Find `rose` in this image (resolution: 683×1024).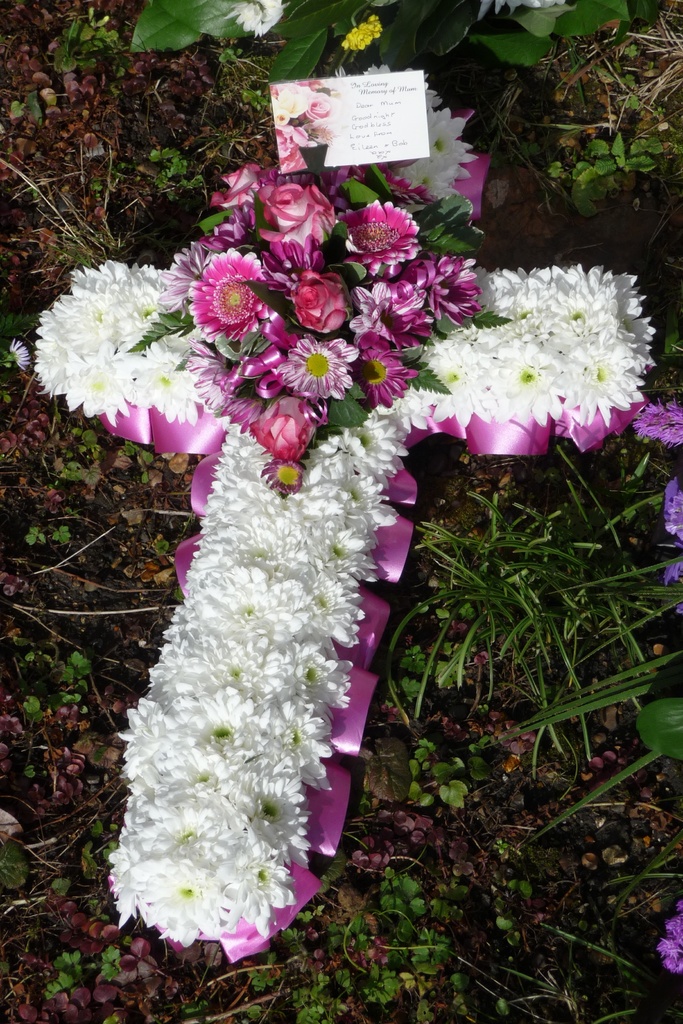
crop(251, 183, 337, 244).
